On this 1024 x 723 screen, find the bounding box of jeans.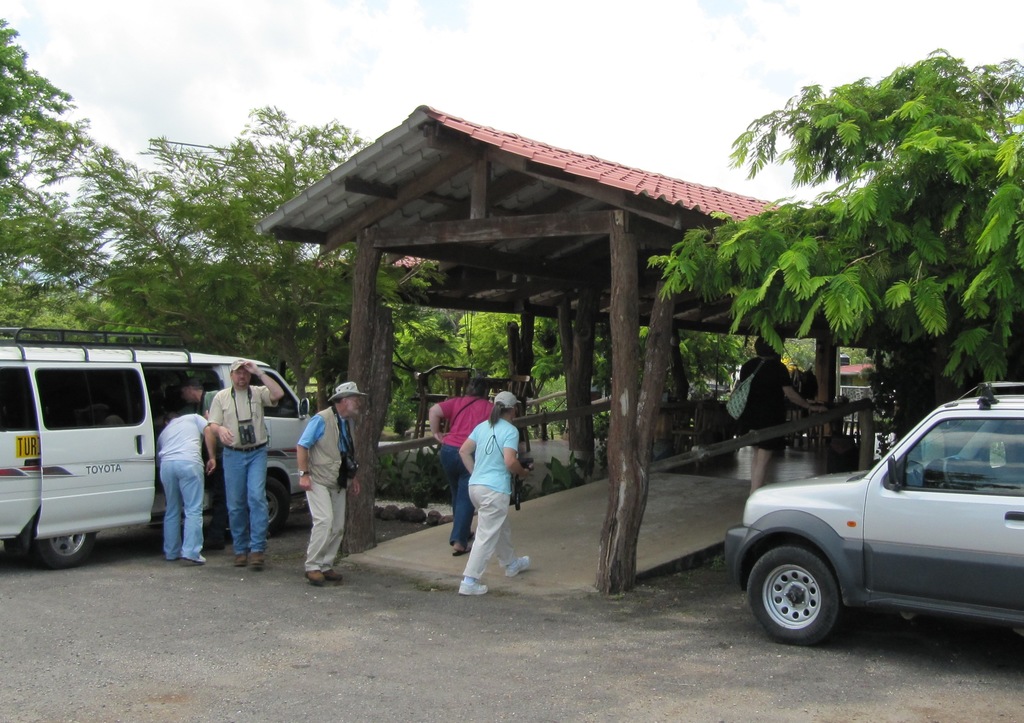
Bounding box: x1=158 y1=460 x2=207 y2=565.
